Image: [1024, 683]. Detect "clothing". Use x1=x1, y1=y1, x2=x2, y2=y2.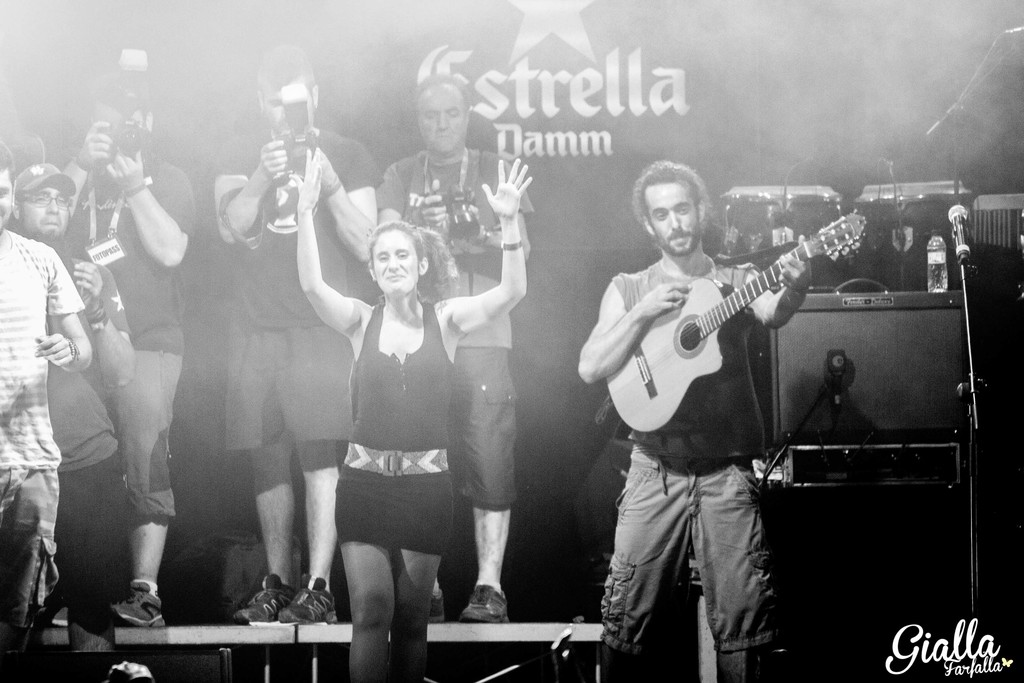
x1=334, y1=297, x2=458, y2=560.
